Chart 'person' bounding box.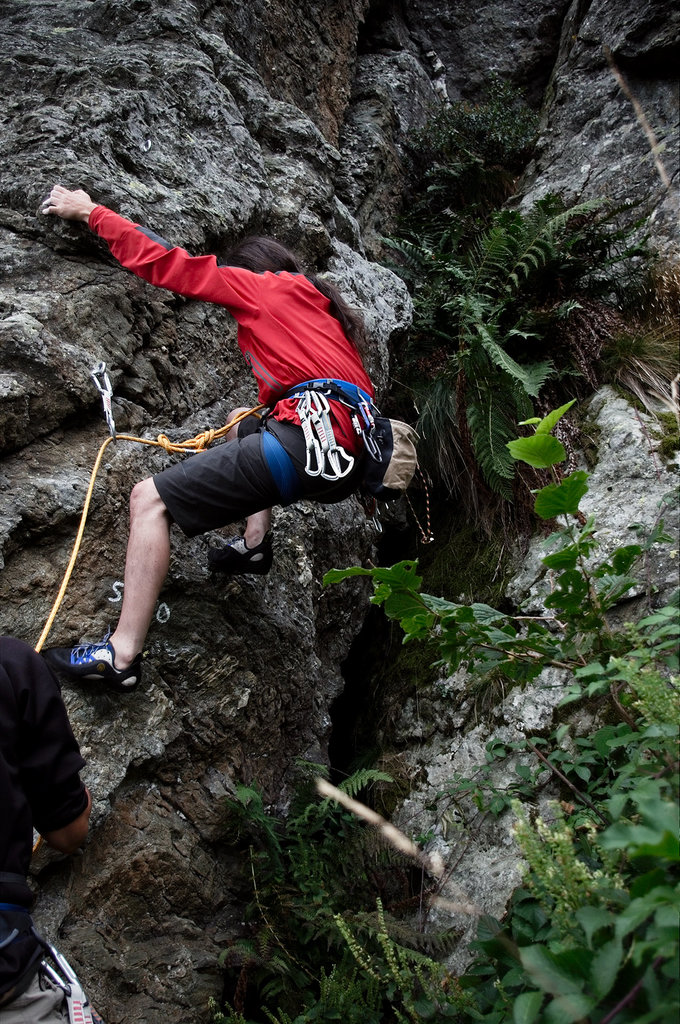
Charted: region(36, 185, 393, 691).
